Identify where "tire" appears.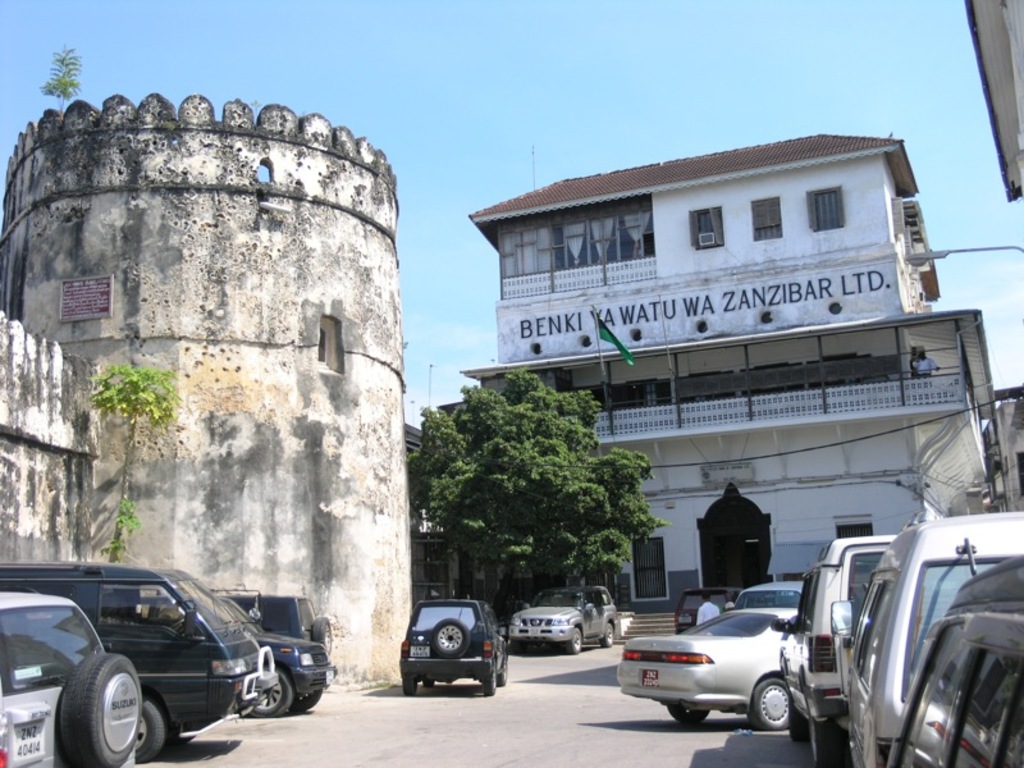
Appears at select_region(480, 671, 499, 694).
